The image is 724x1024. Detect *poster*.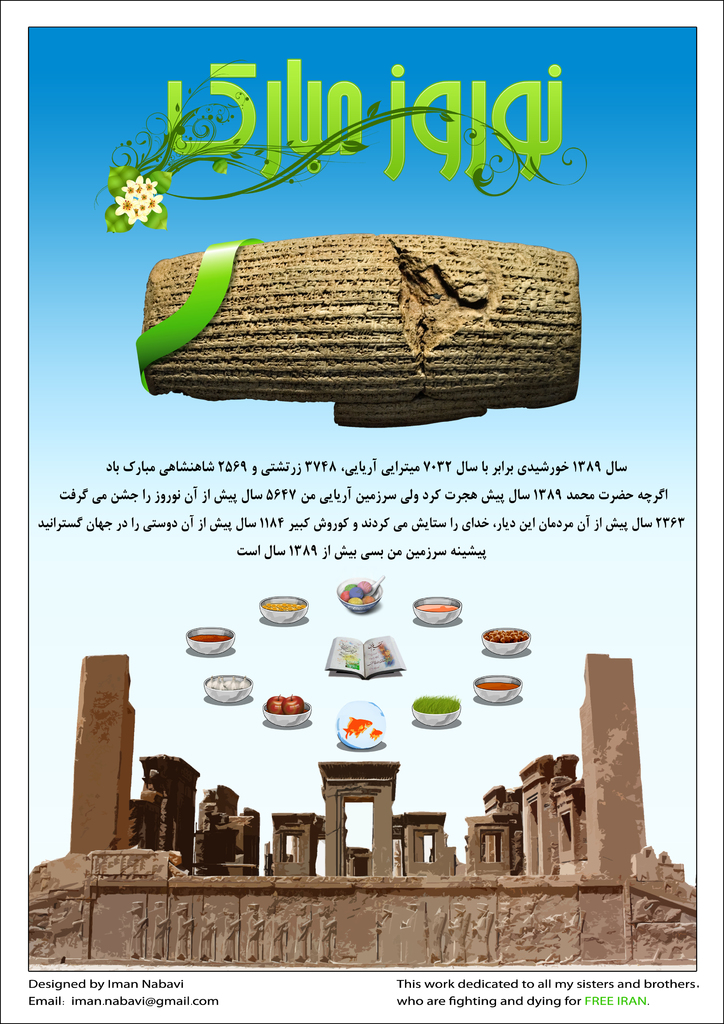
Detection: pyautogui.locateOnScreen(0, 0, 723, 1023).
